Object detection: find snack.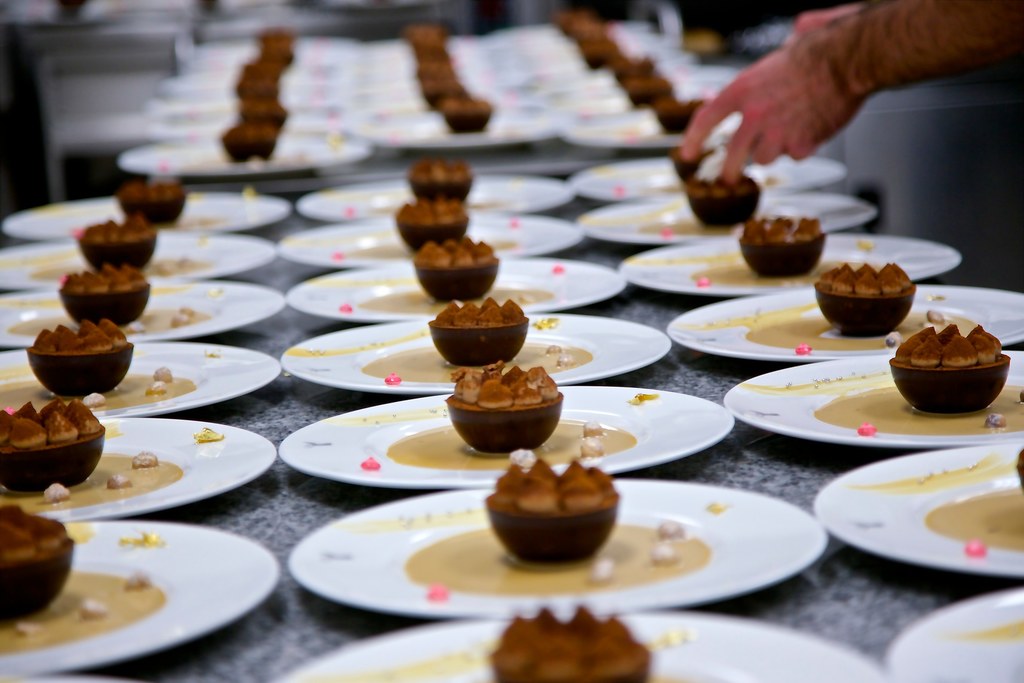
box(890, 311, 1006, 409).
